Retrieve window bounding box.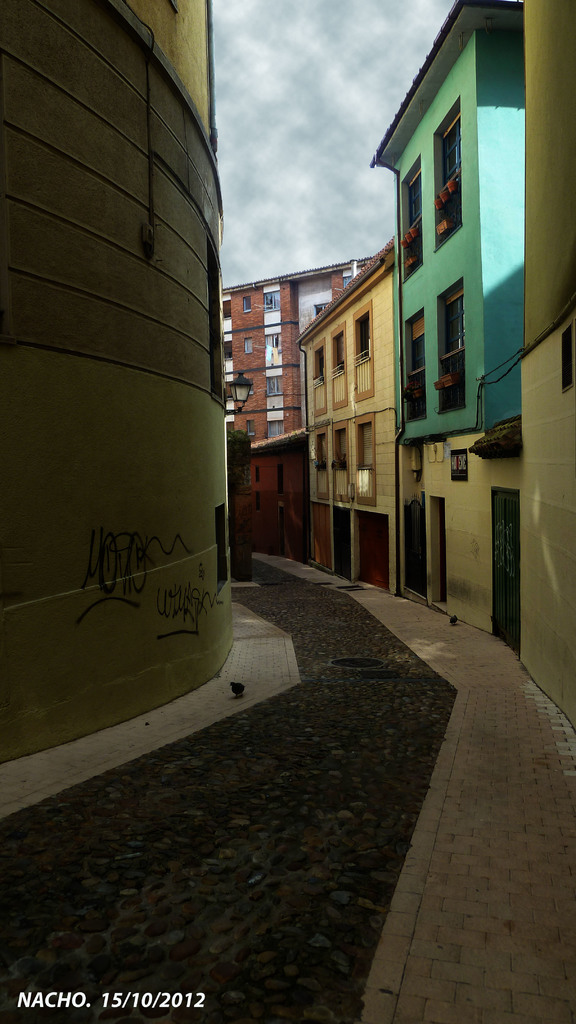
Bounding box: box=[264, 285, 281, 314].
